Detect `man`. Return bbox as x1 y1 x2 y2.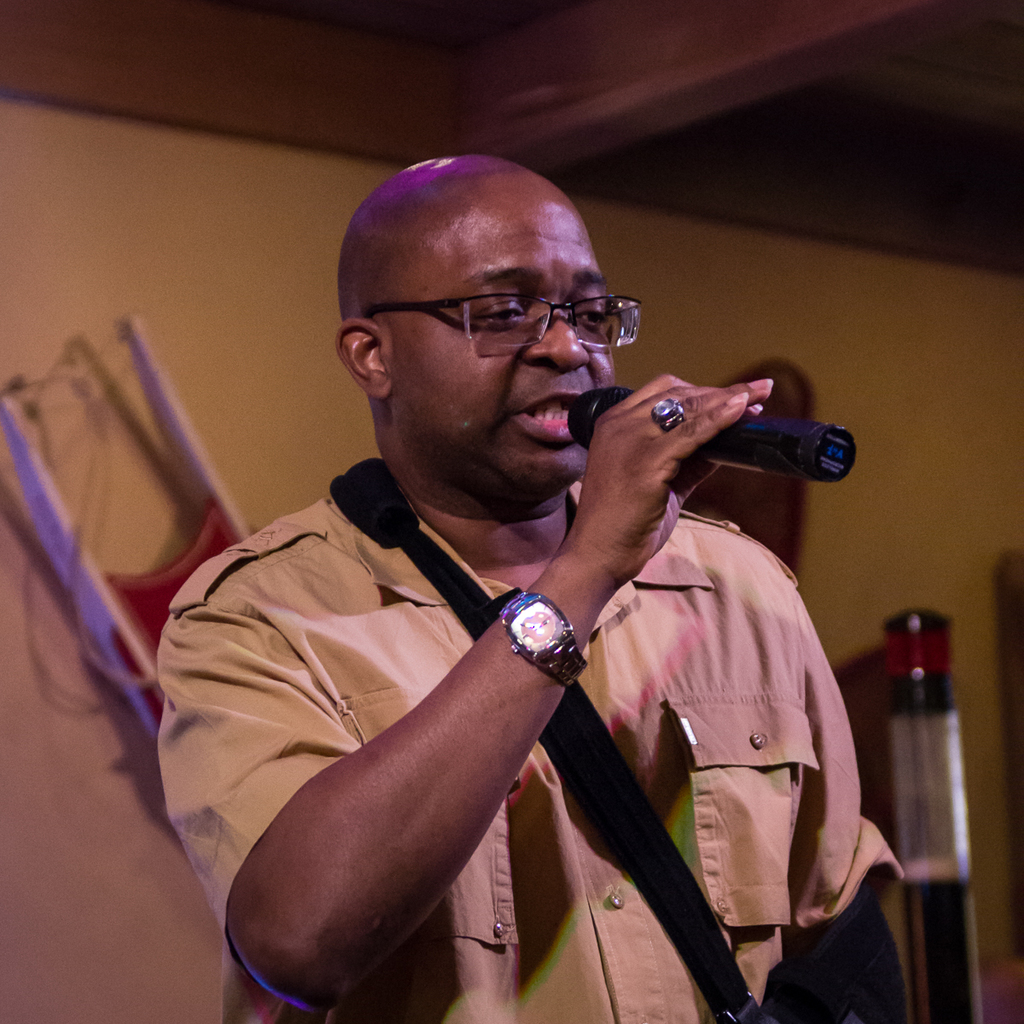
127 160 965 1023.
